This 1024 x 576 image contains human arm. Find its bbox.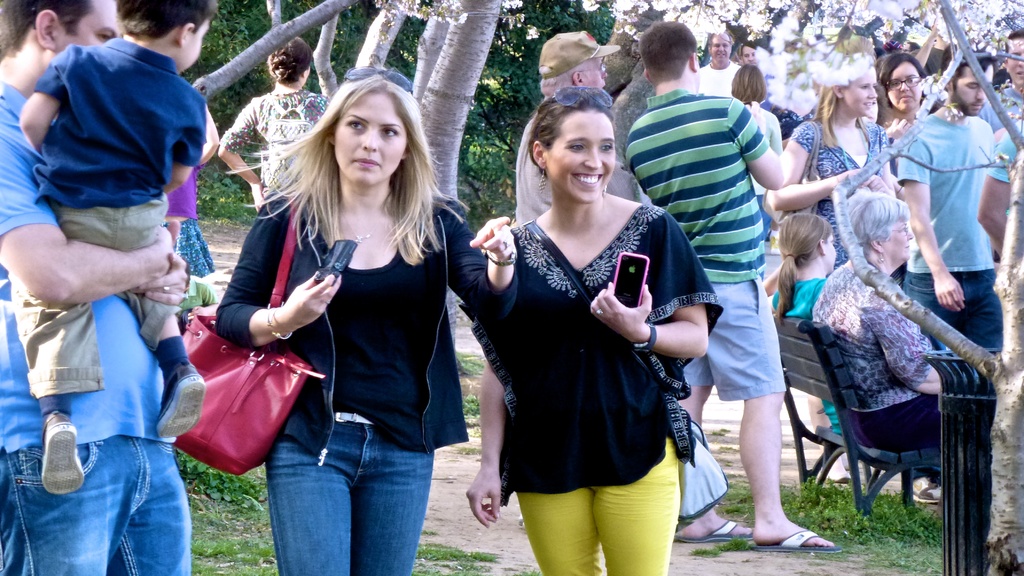
{"x1": 764, "y1": 117, "x2": 863, "y2": 209}.
